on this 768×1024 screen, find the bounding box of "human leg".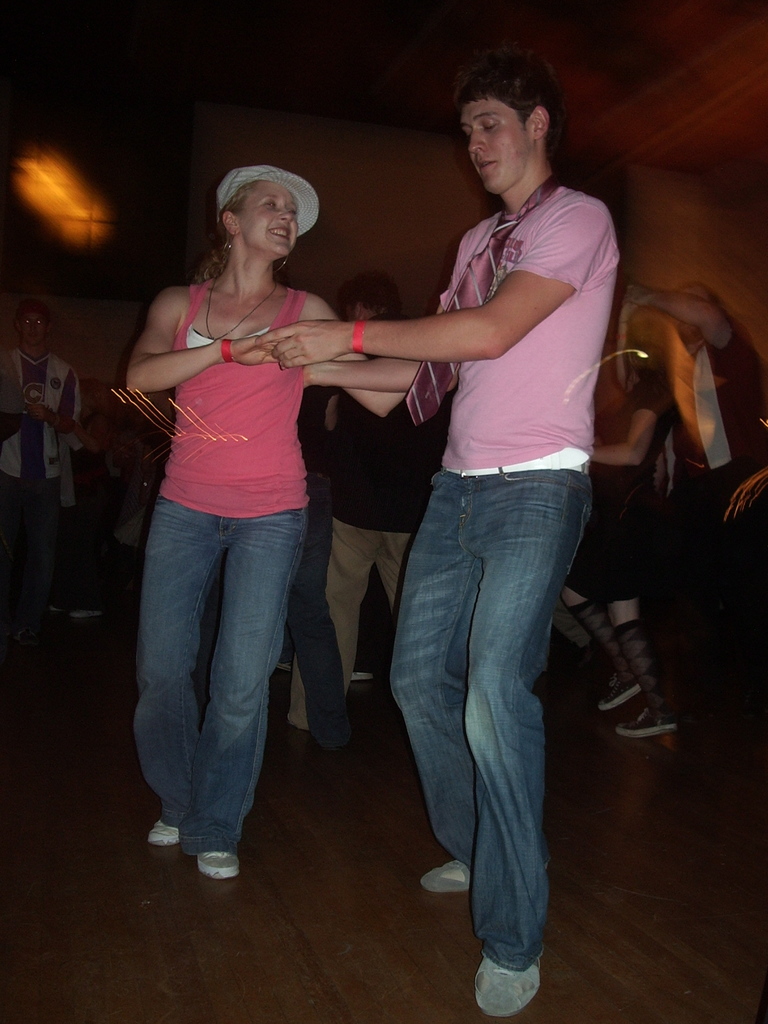
Bounding box: 554 573 637 705.
